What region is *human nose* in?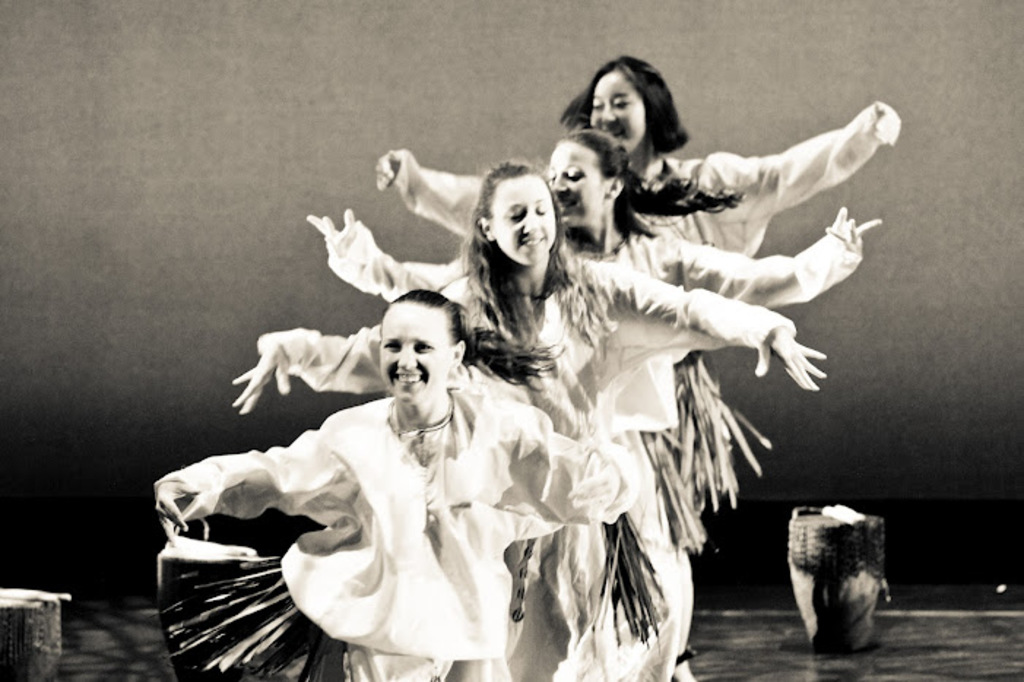
Rect(523, 209, 539, 229).
